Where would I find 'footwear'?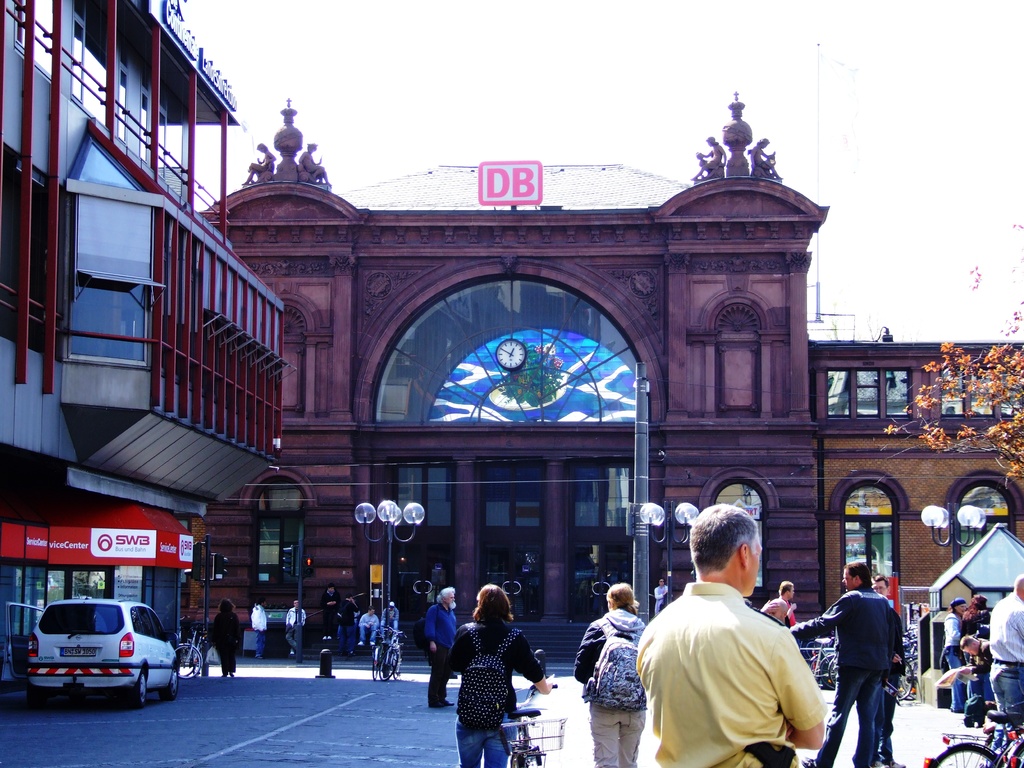
At [x1=801, y1=758, x2=833, y2=767].
